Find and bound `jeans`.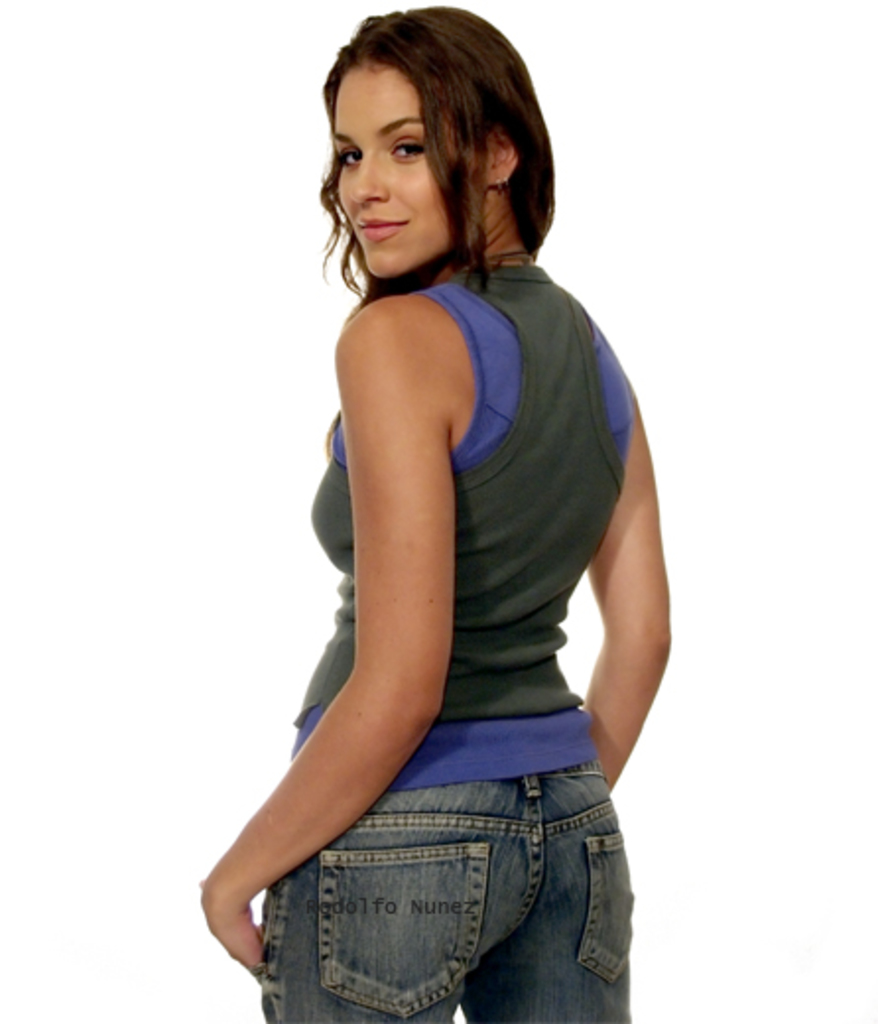
Bound: 268/750/658/1022.
